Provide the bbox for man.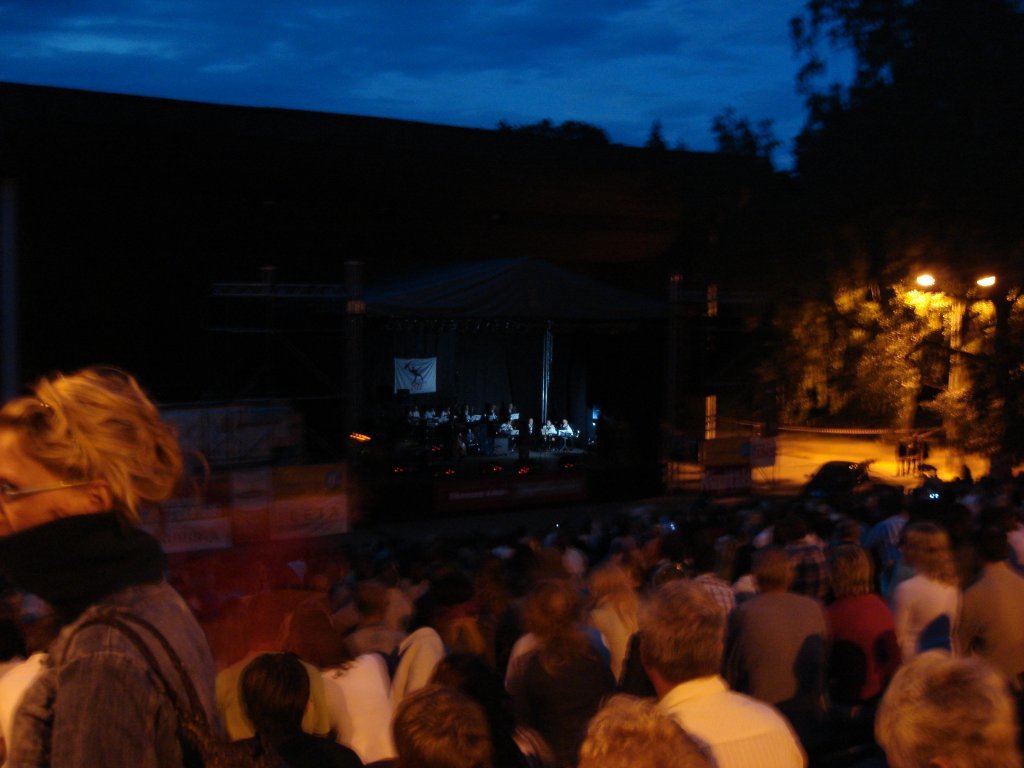
<region>542, 419, 559, 435</region>.
